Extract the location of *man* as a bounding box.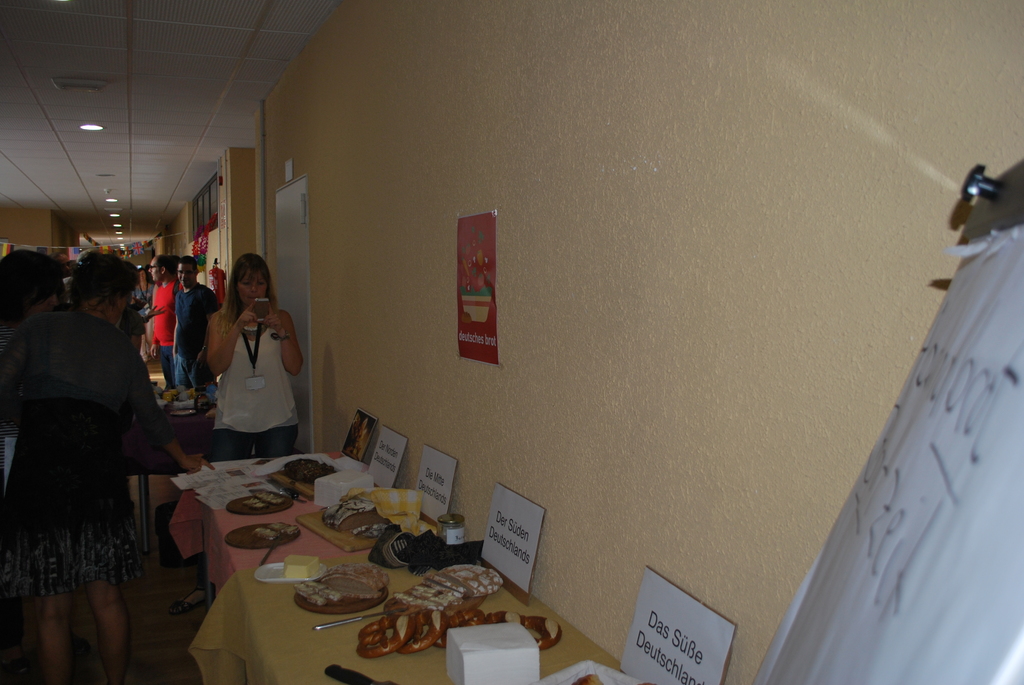
<box>8,239,181,642</box>.
